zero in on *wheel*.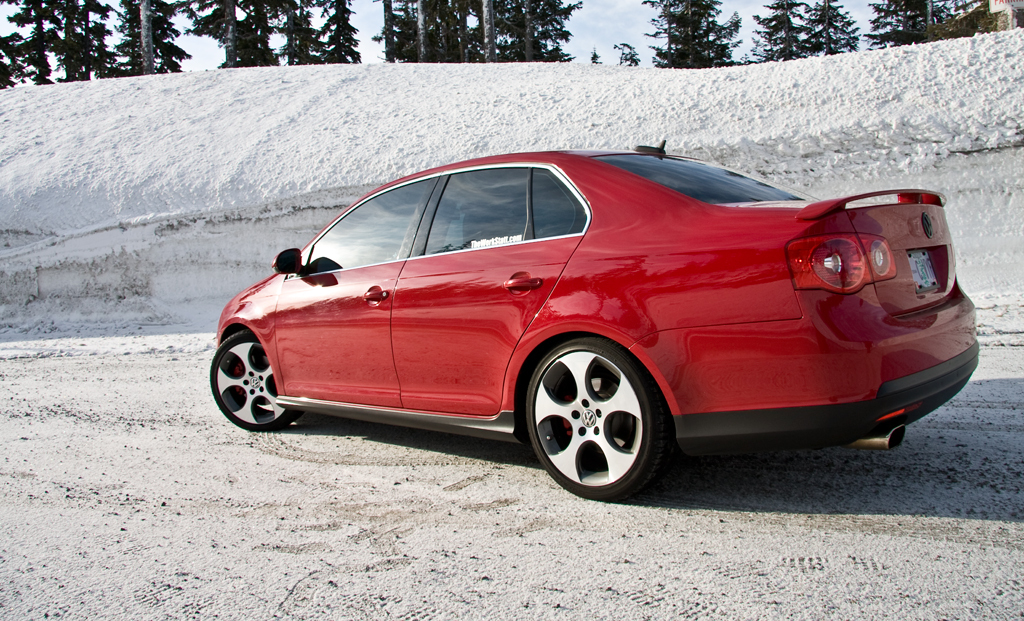
Zeroed in: box=[515, 332, 669, 502].
